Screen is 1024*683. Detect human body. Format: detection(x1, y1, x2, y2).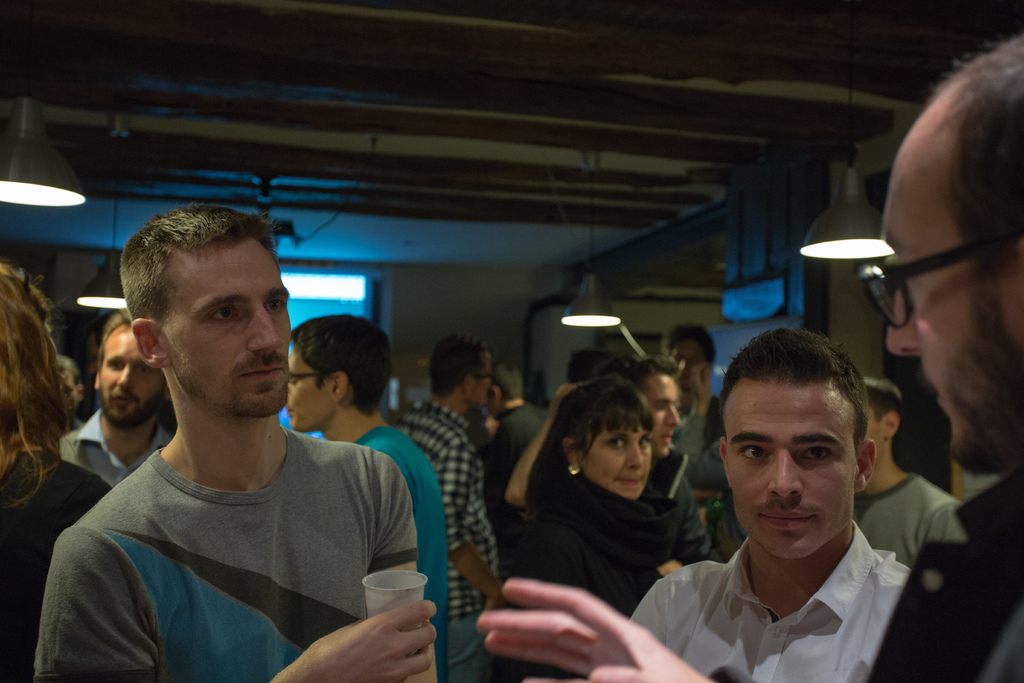
detection(506, 378, 721, 561).
